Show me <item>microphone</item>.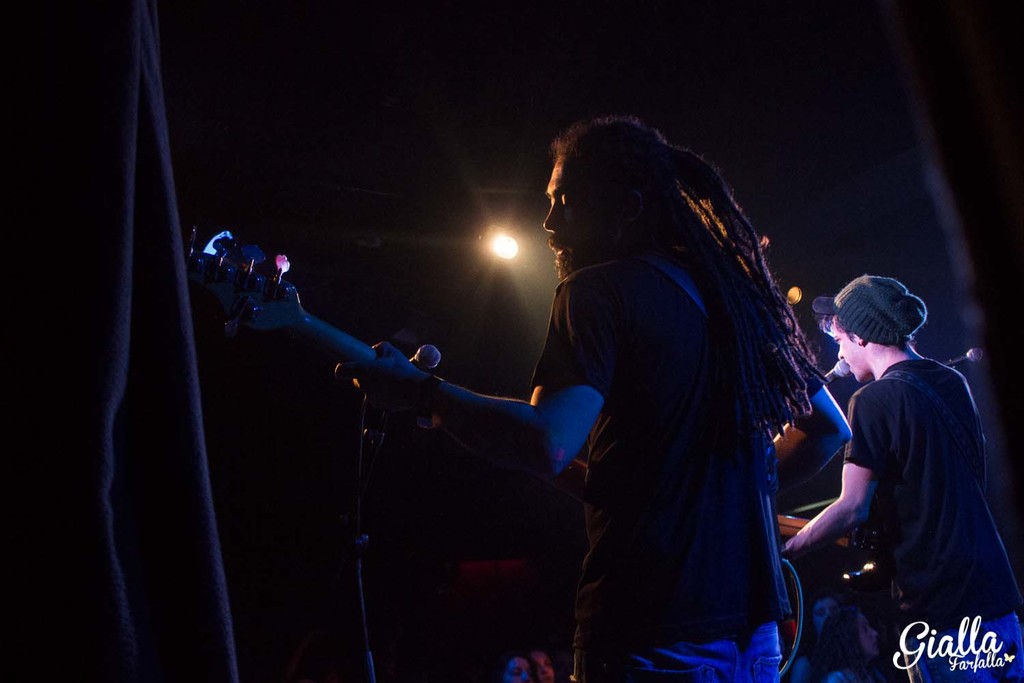
<item>microphone</item> is here: box=[943, 344, 988, 365].
